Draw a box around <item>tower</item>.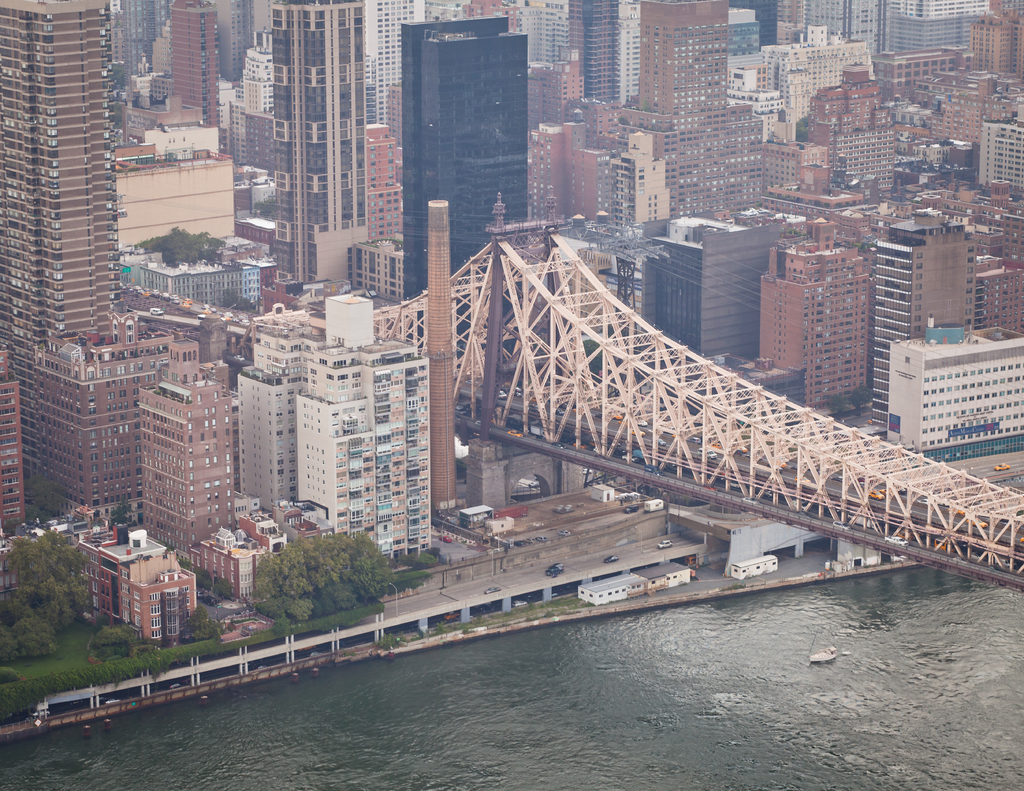
box(0, 0, 198, 515).
